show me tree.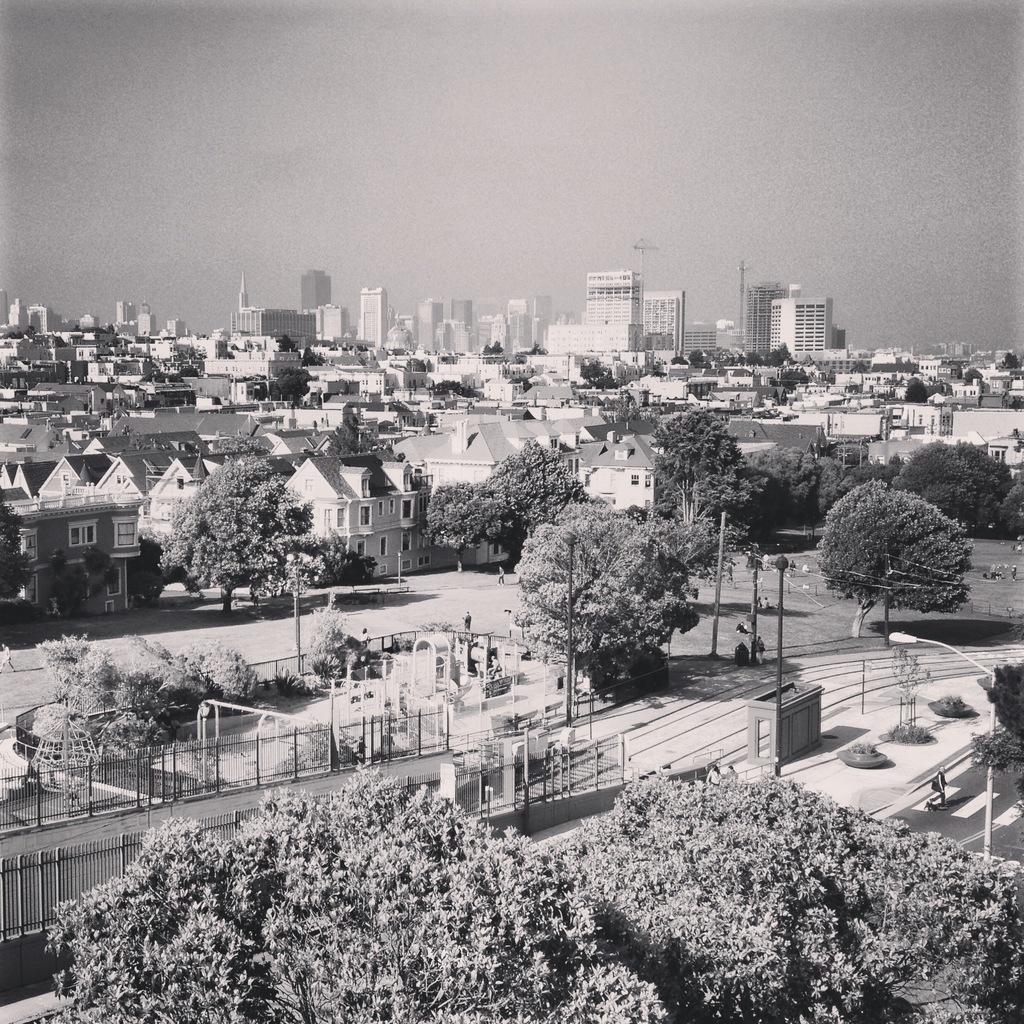
tree is here: (x1=968, y1=653, x2=1023, y2=809).
